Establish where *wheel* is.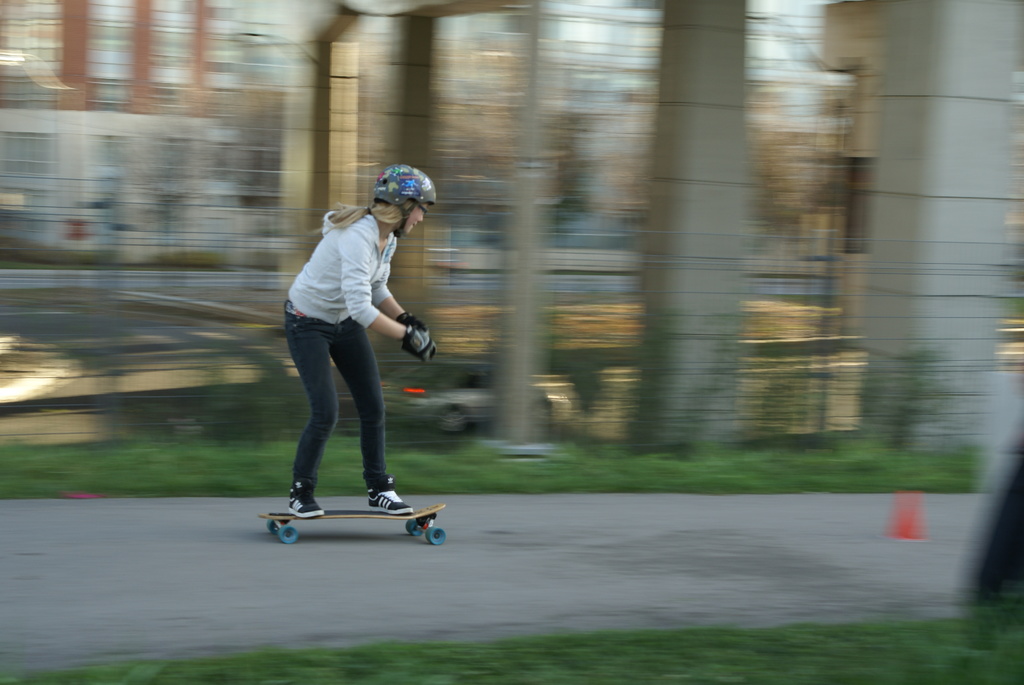
Established at 425/530/446/541.
